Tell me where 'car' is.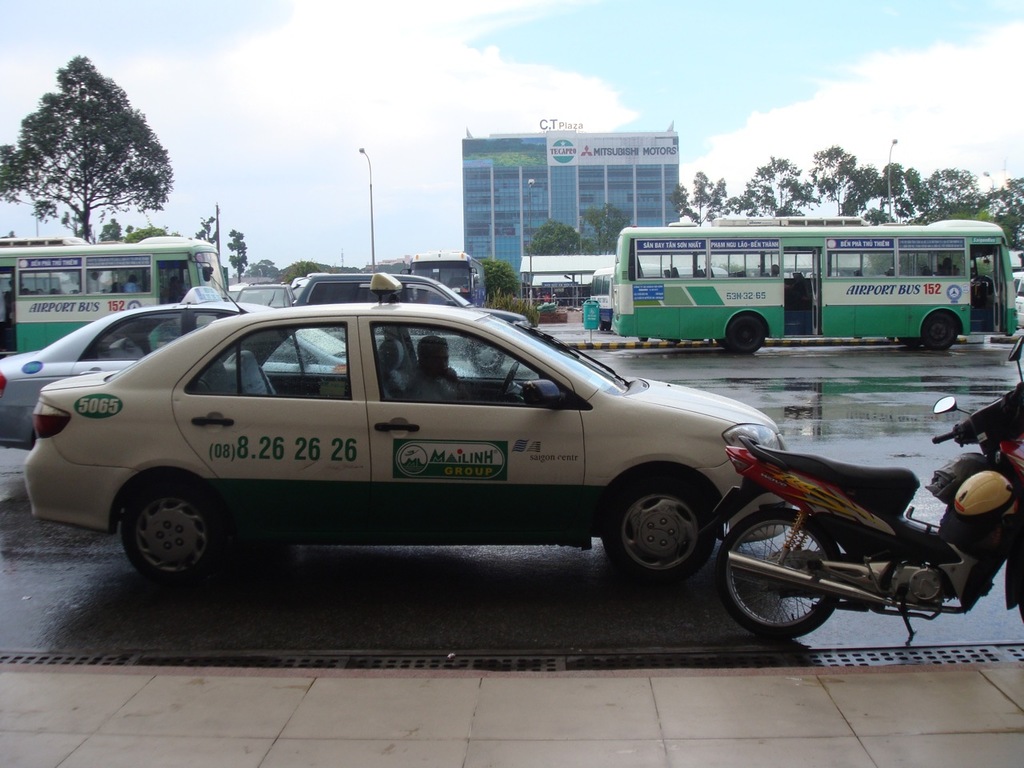
'car' is at x1=23 y1=288 x2=874 y2=617.
